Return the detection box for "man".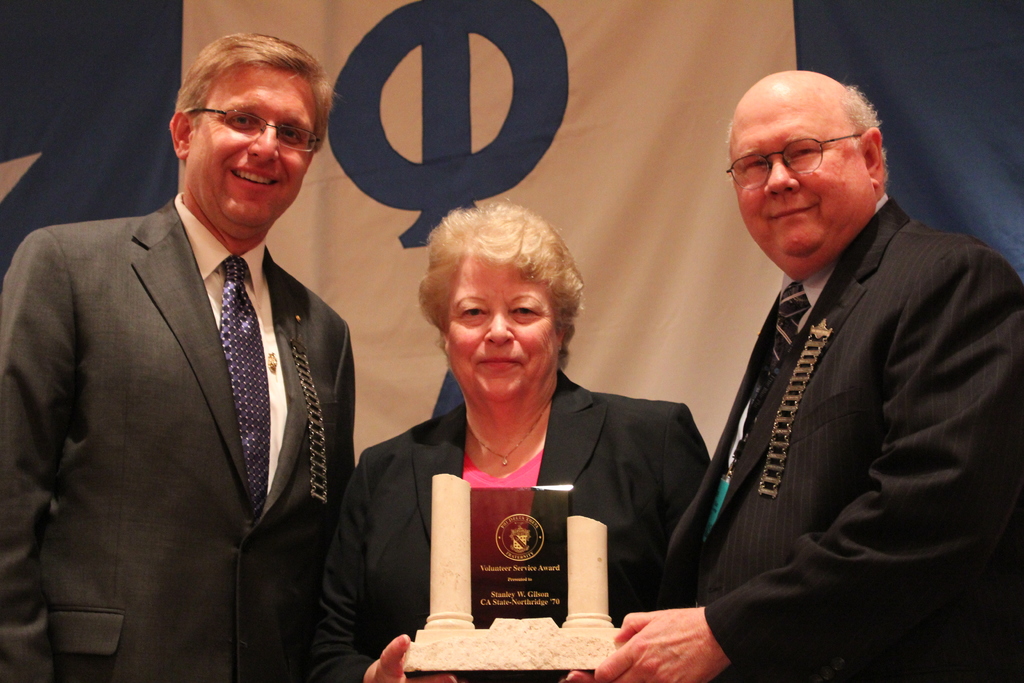
(586, 69, 1023, 682).
